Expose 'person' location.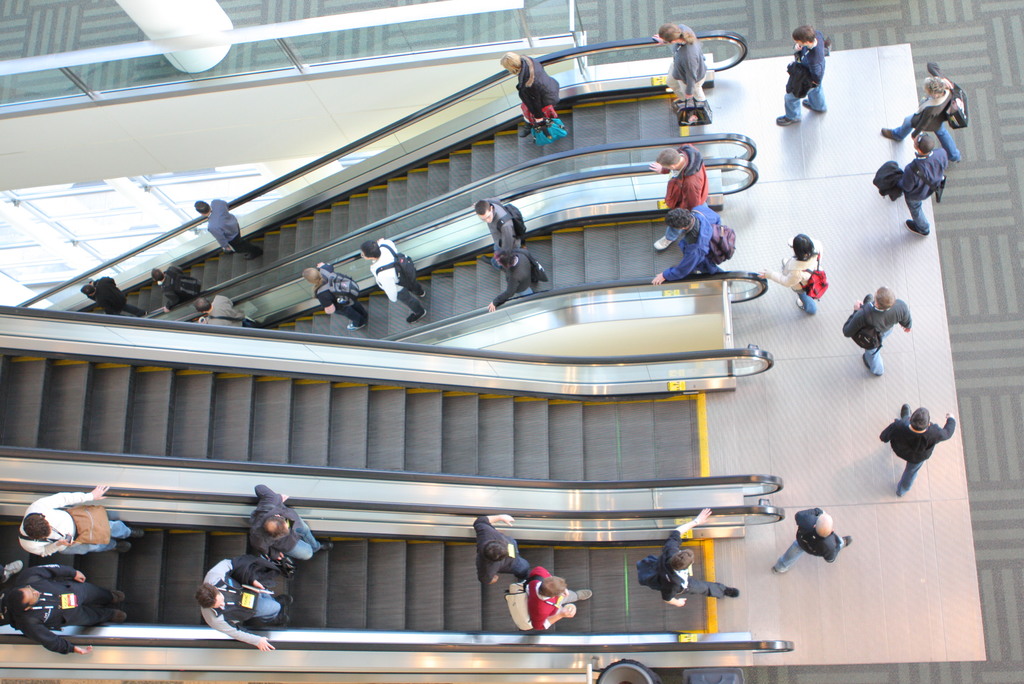
Exposed at rect(880, 76, 960, 159).
